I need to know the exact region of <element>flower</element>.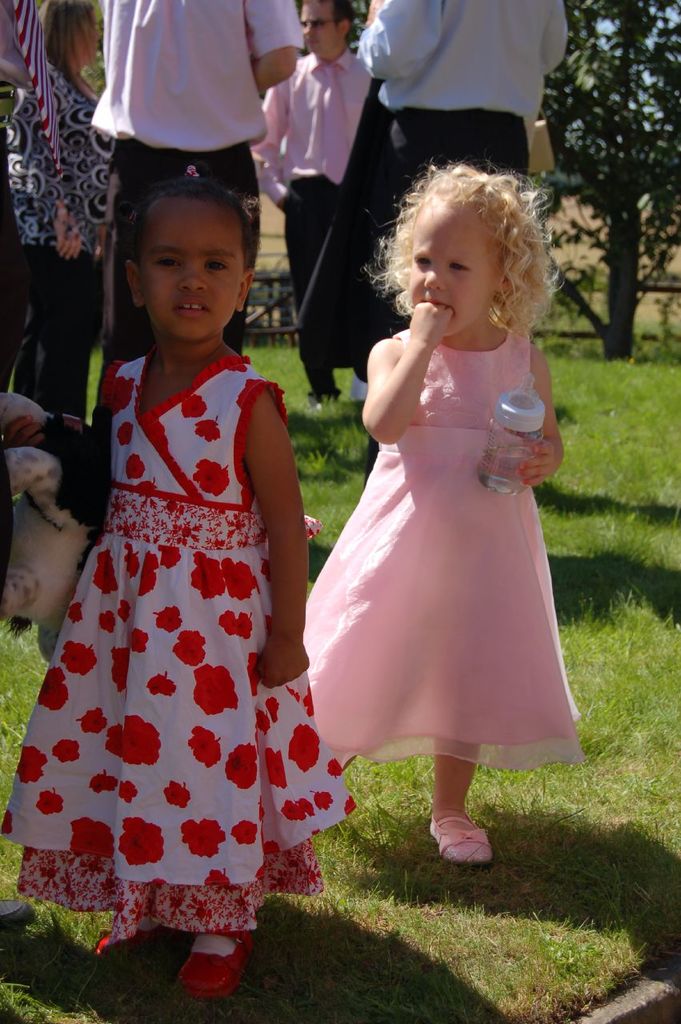
Region: box=[70, 814, 118, 858].
